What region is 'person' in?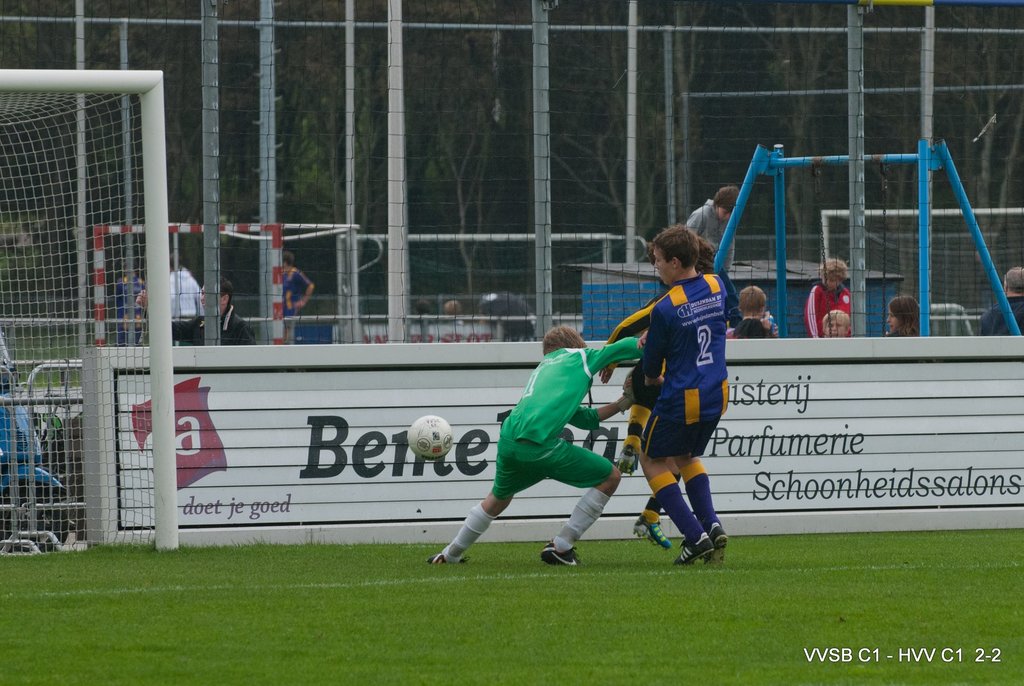
<bbox>692, 180, 736, 255</bbox>.
